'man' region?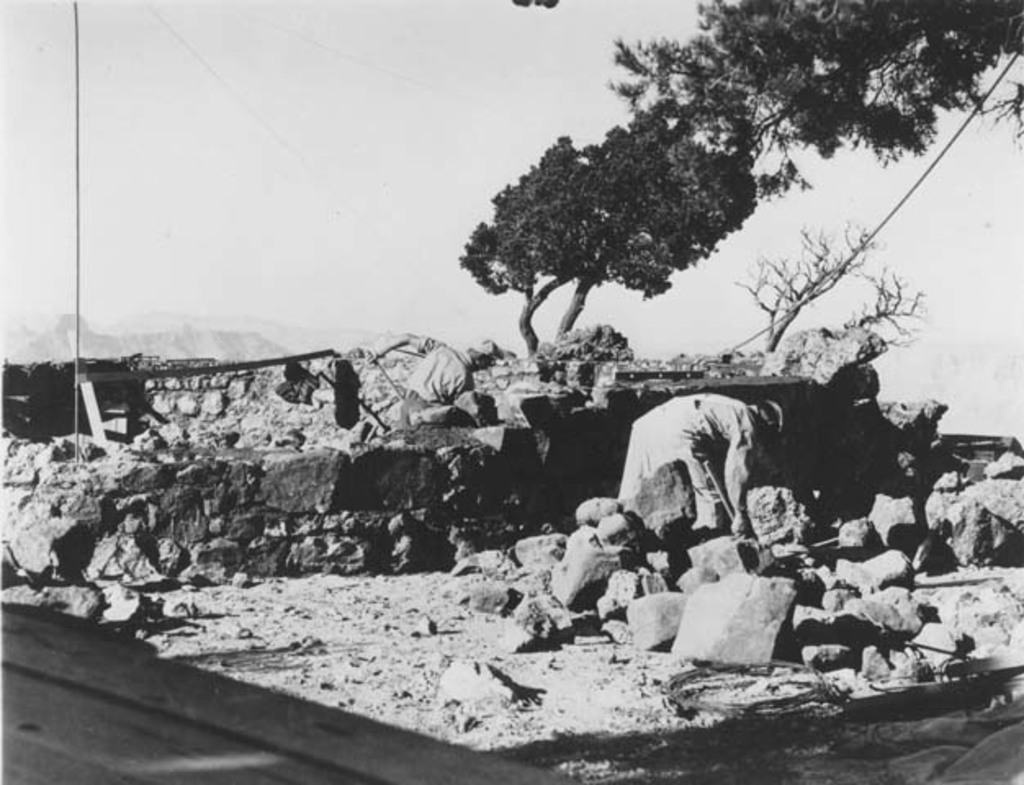
box=[628, 381, 785, 567]
